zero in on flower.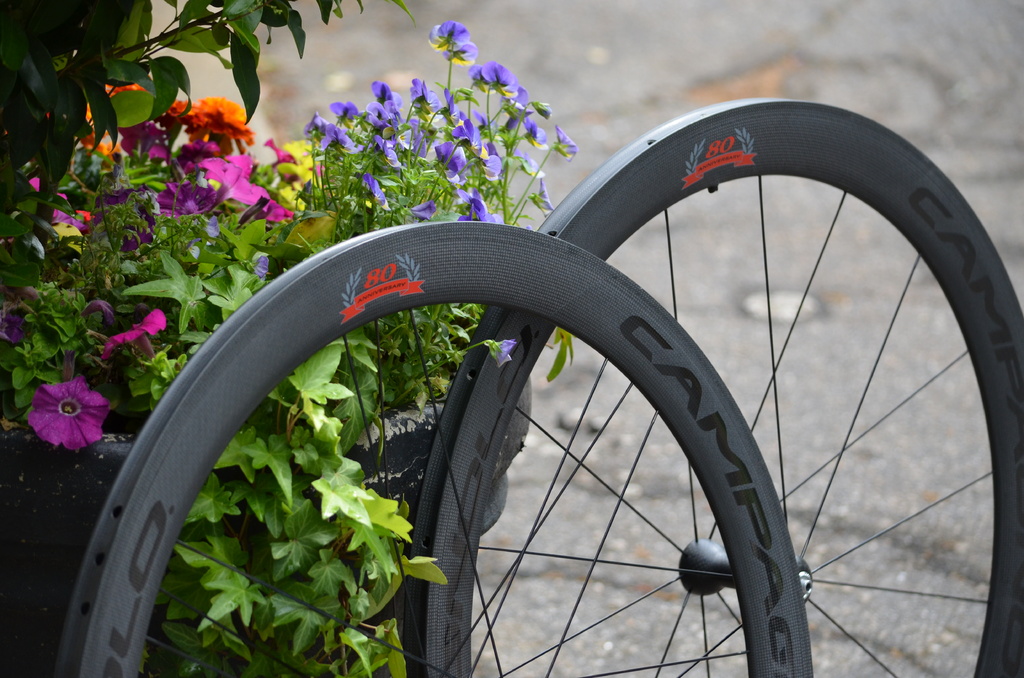
Zeroed in: [486, 337, 513, 367].
